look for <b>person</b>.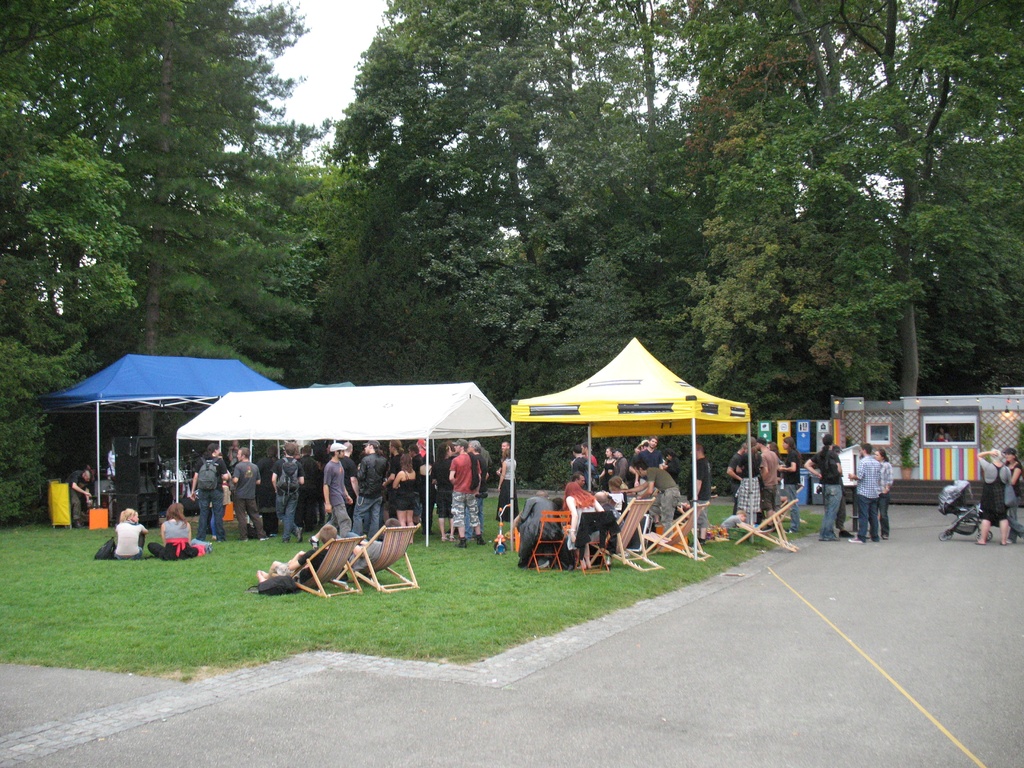
Found: <box>975,445,1004,548</box>.
